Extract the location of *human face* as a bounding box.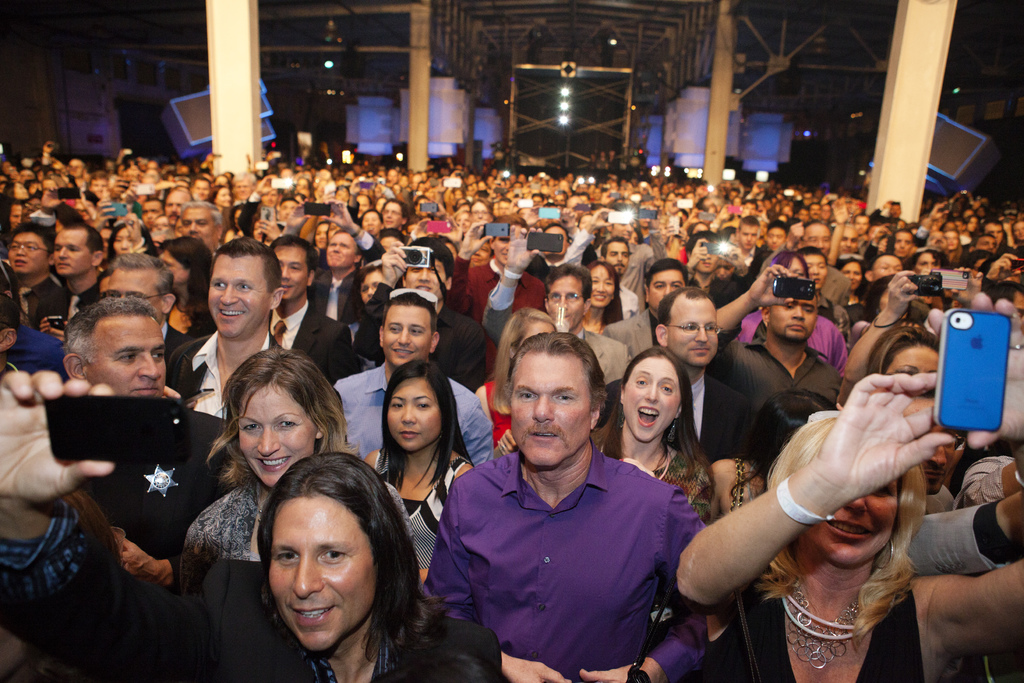
{"left": 668, "top": 302, "right": 717, "bottom": 370}.
